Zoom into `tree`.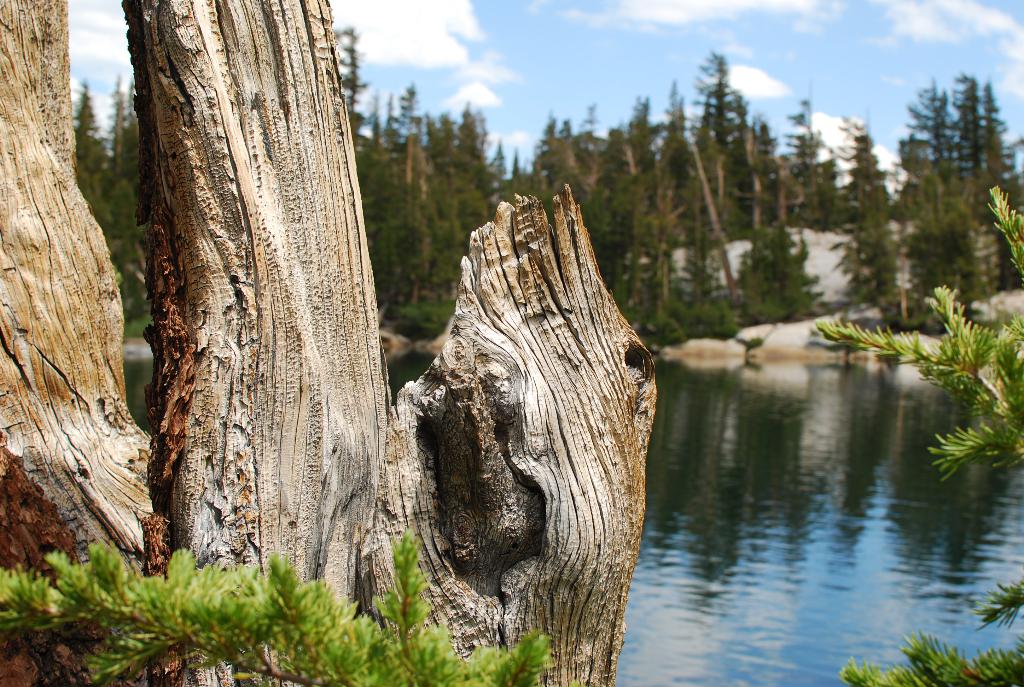
Zoom target: l=3, t=1, r=659, b=682.
